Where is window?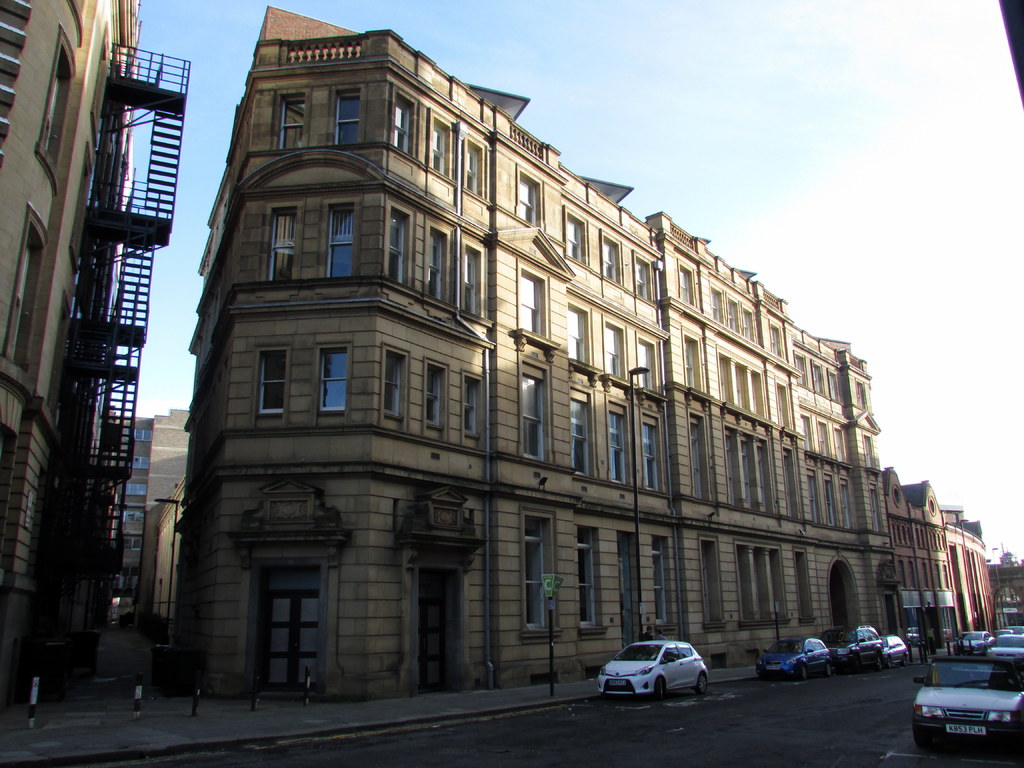
518, 518, 550, 639.
